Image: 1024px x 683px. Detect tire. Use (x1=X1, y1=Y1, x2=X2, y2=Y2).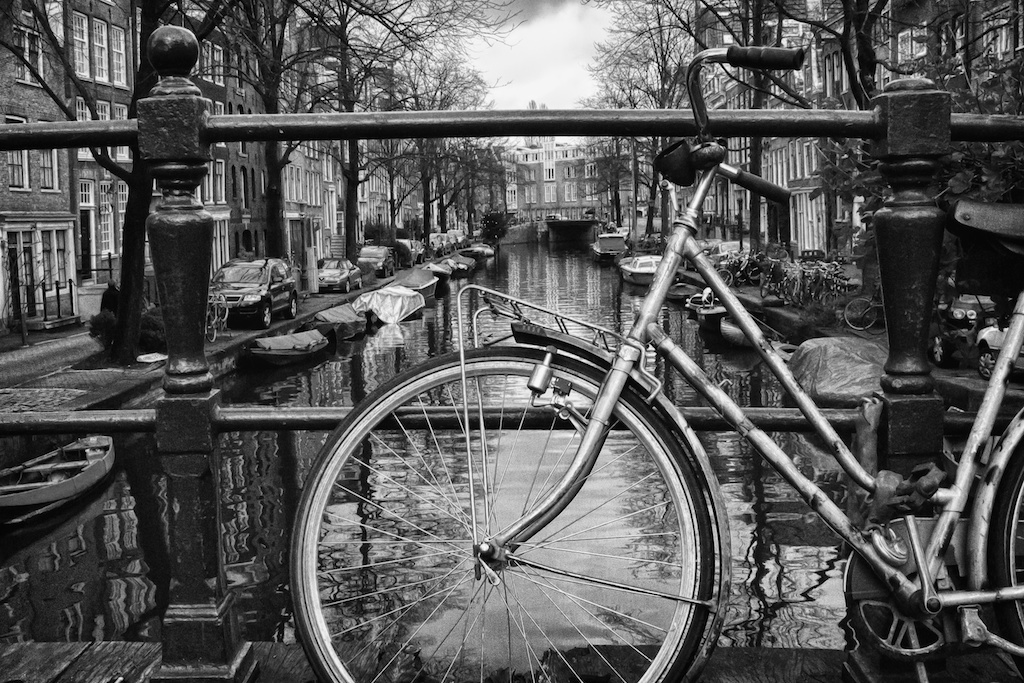
(x1=206, y1=314, x2=218, y2=342).
